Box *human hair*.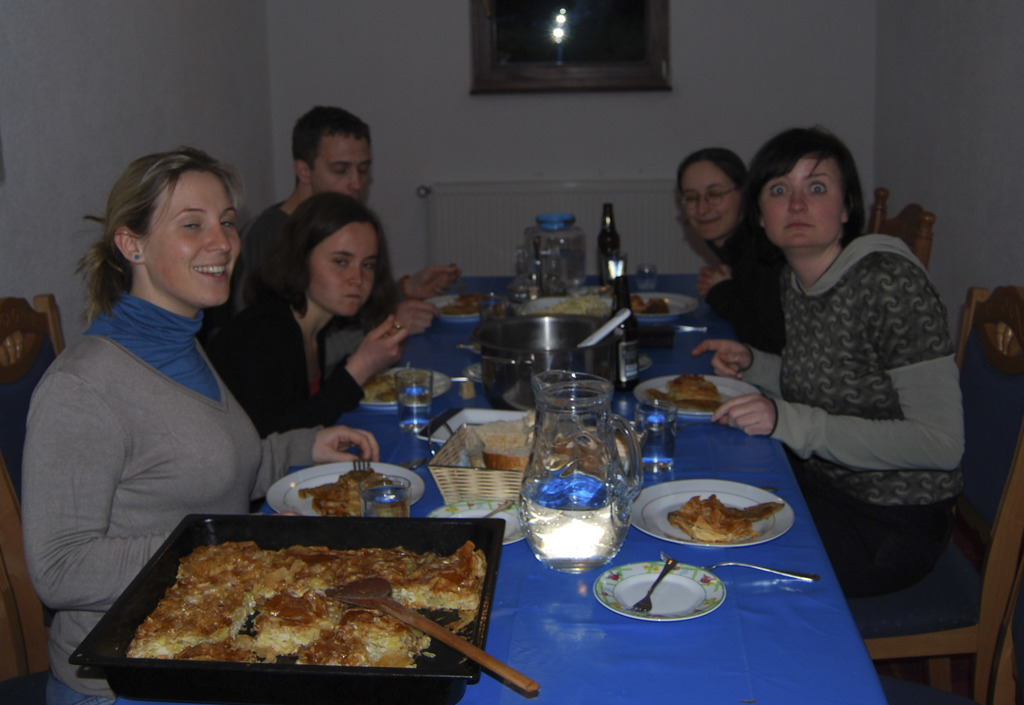
<region>291, 103, 376, 184</region>.
